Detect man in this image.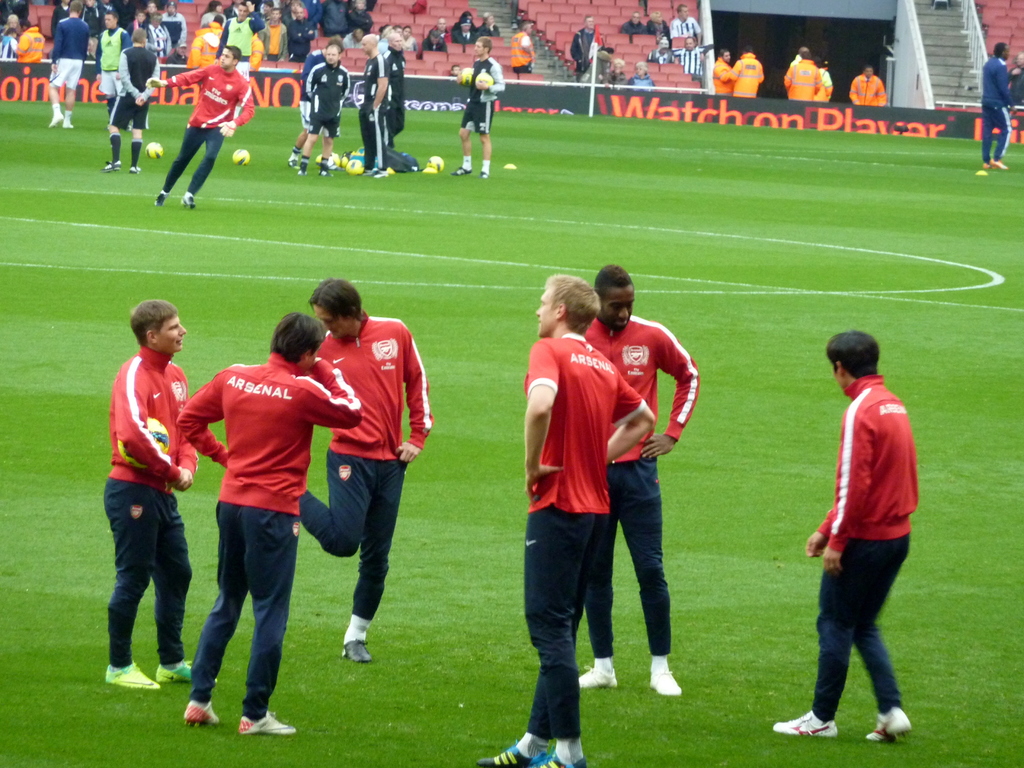
Detection: (145, 11, 169, 56).
